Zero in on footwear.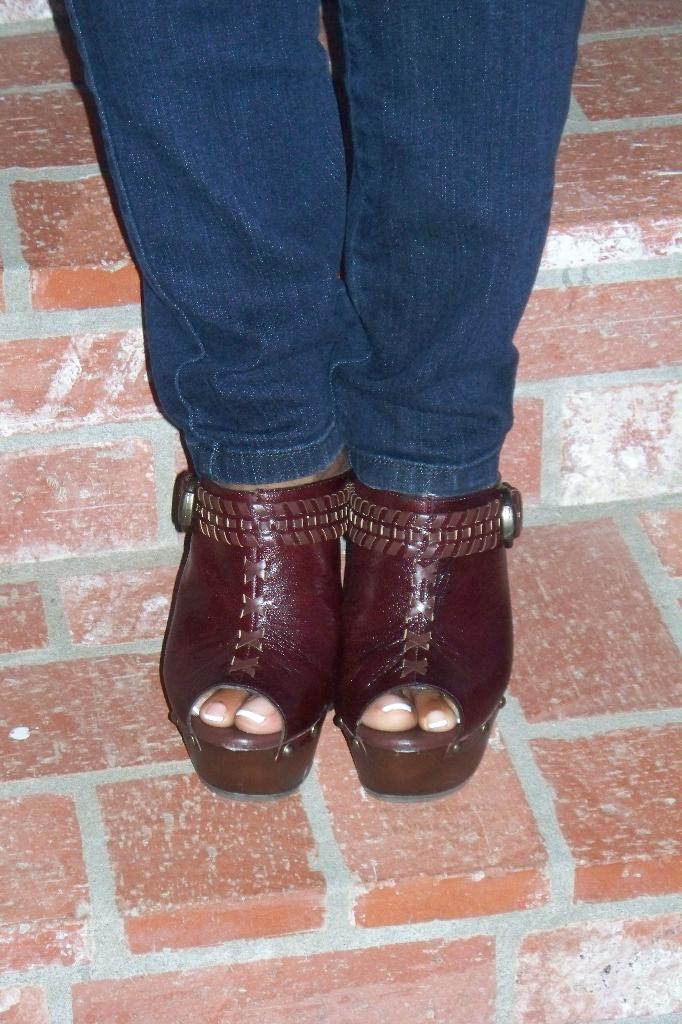
Zeroed in: 311/449/524/808.
